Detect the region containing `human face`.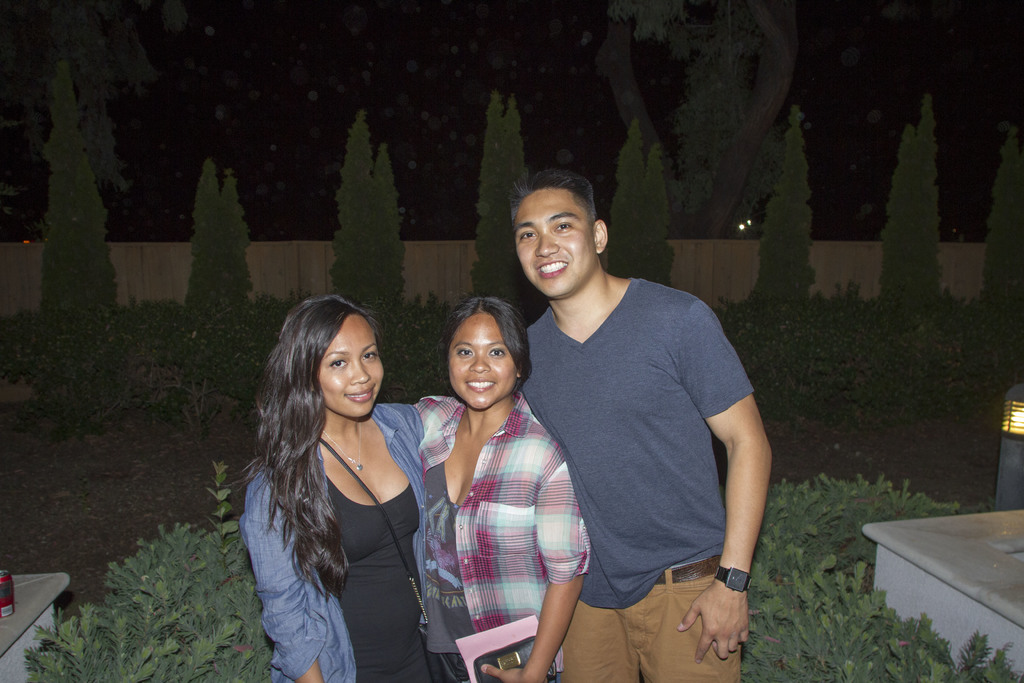
bbox(448, 317, 513, 409).
